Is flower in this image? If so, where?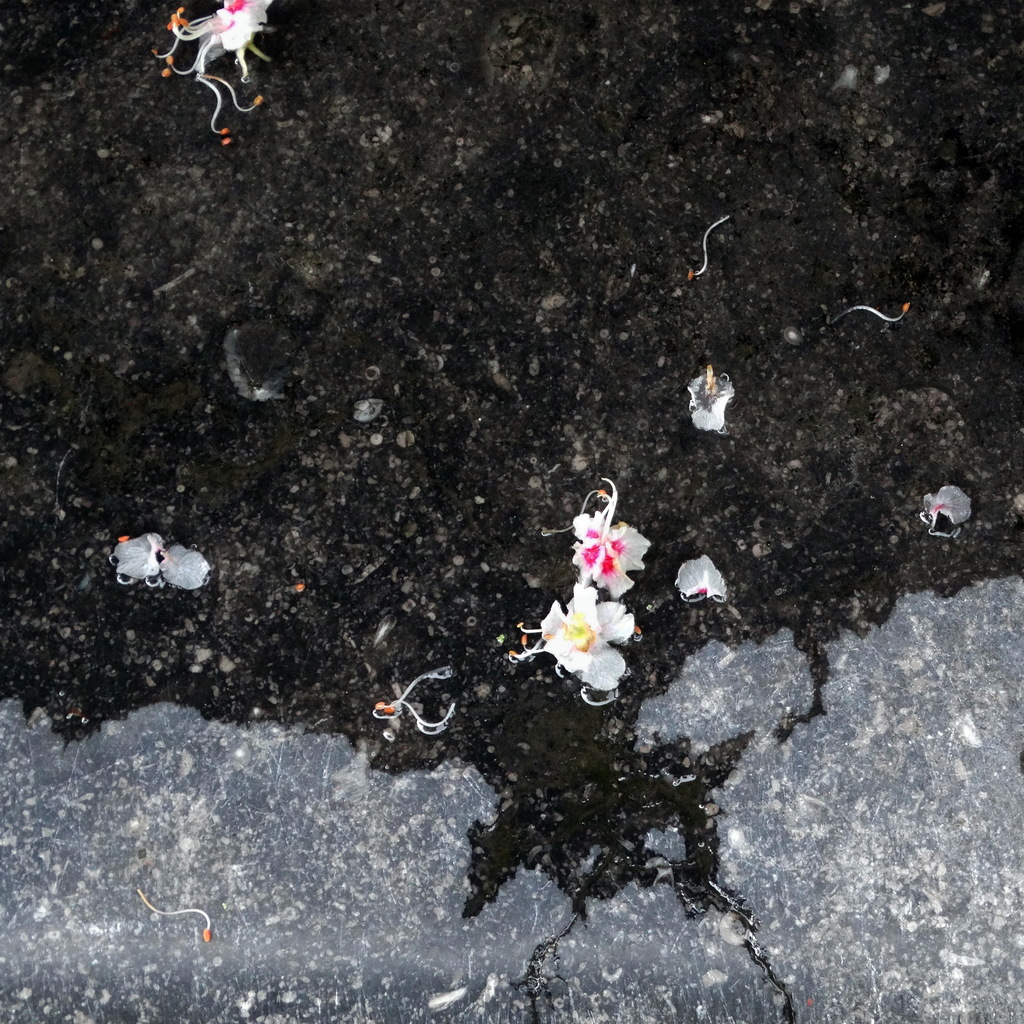
Yes, at l=526, t=592, r=657, b=714.
